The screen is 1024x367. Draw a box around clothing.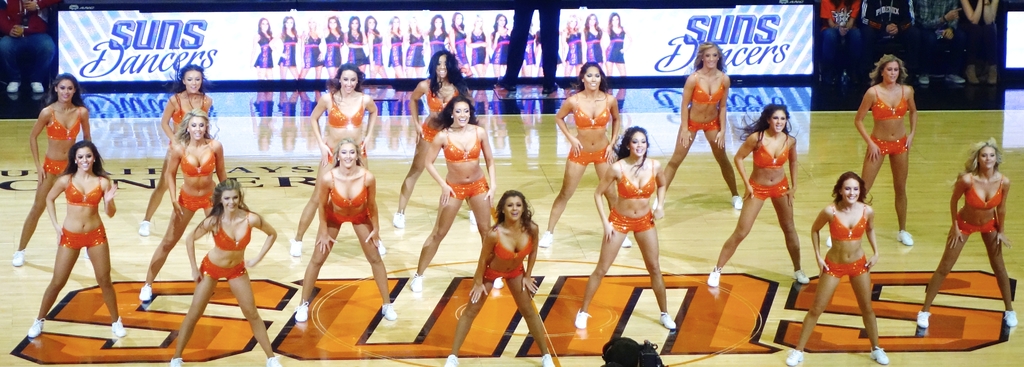
{"x1": 749, "y1": 180, "x2": 791, "y2": 200}.
